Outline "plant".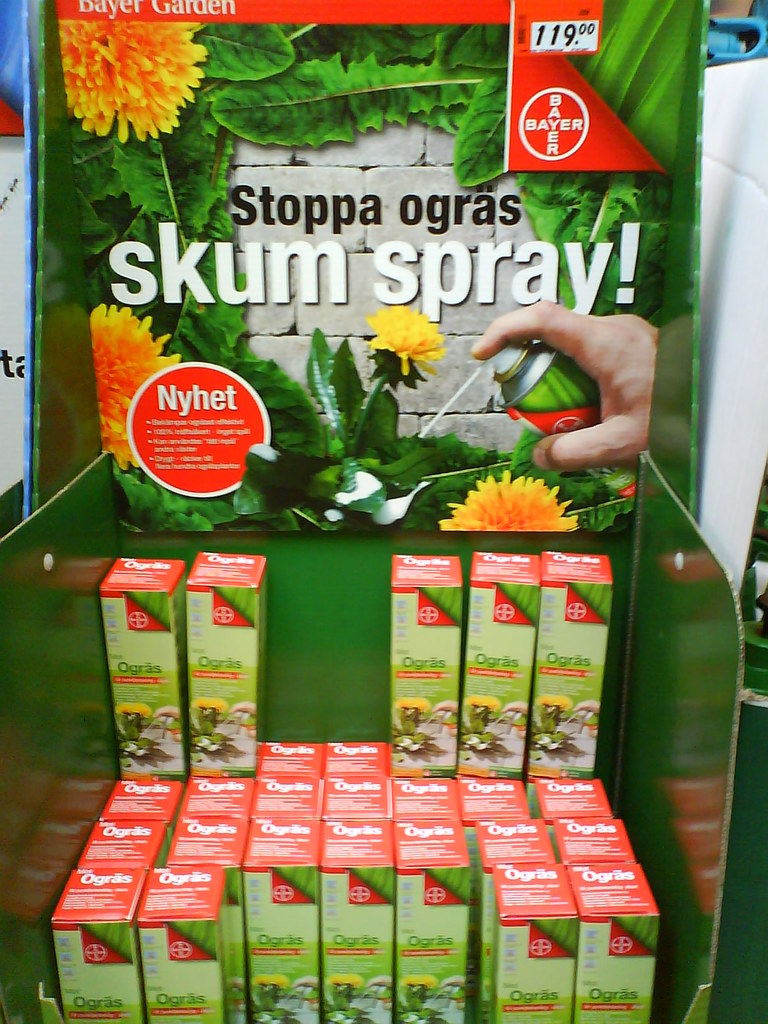
Outline: pyautogui.locateOnScreen(319, 982, 371, 1023).
